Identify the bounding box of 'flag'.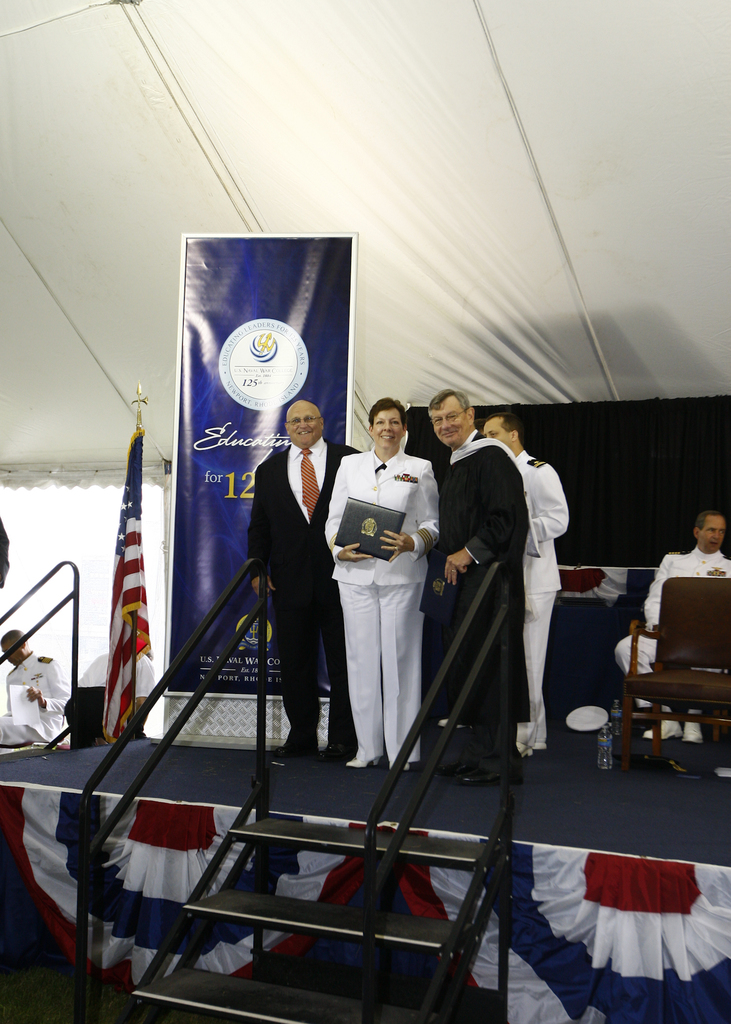
{"x1": 401, "y1": 827, "x2": 730, "y2": 1023}.
